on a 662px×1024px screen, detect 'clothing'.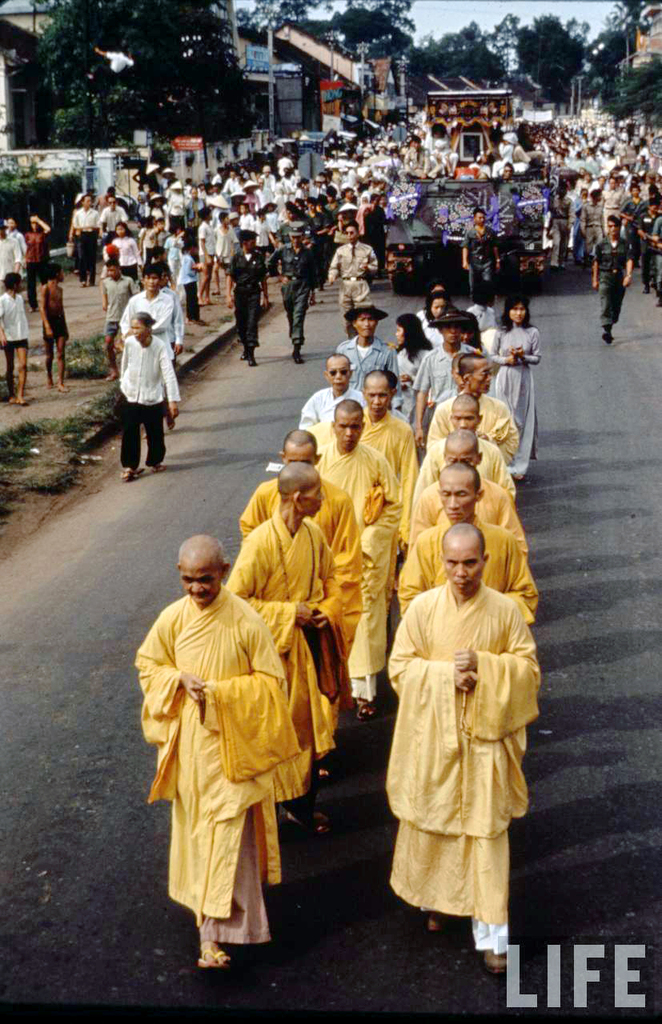
x1=270, y1=242, x2=314, y2=343.
